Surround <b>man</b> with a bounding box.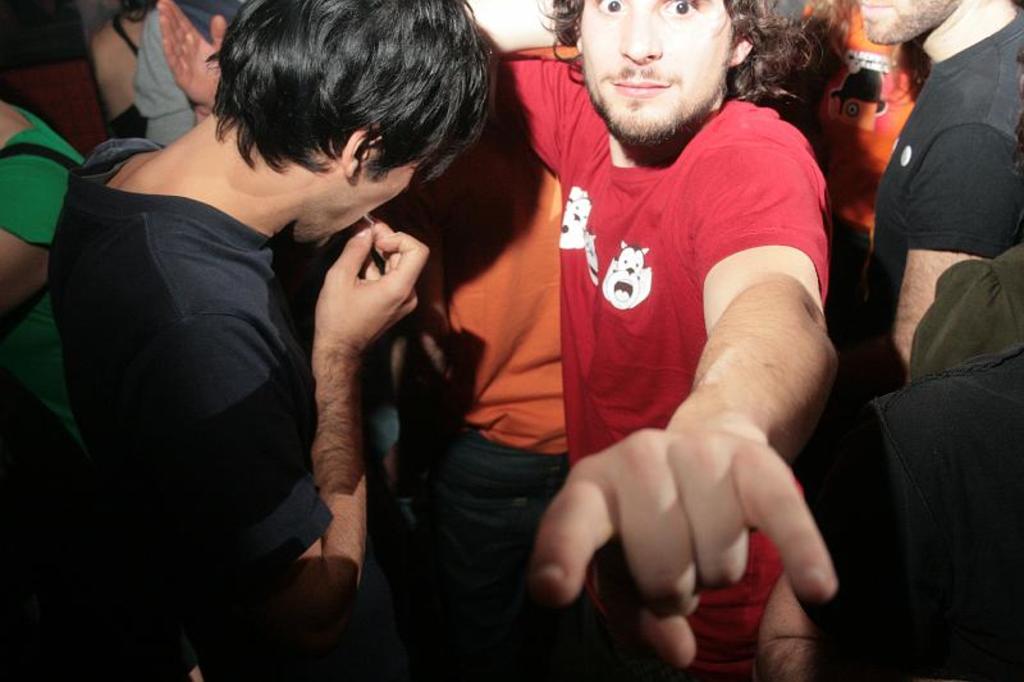
{"left": 454, "top": 0, "right": 832, "bottom": 678}.
